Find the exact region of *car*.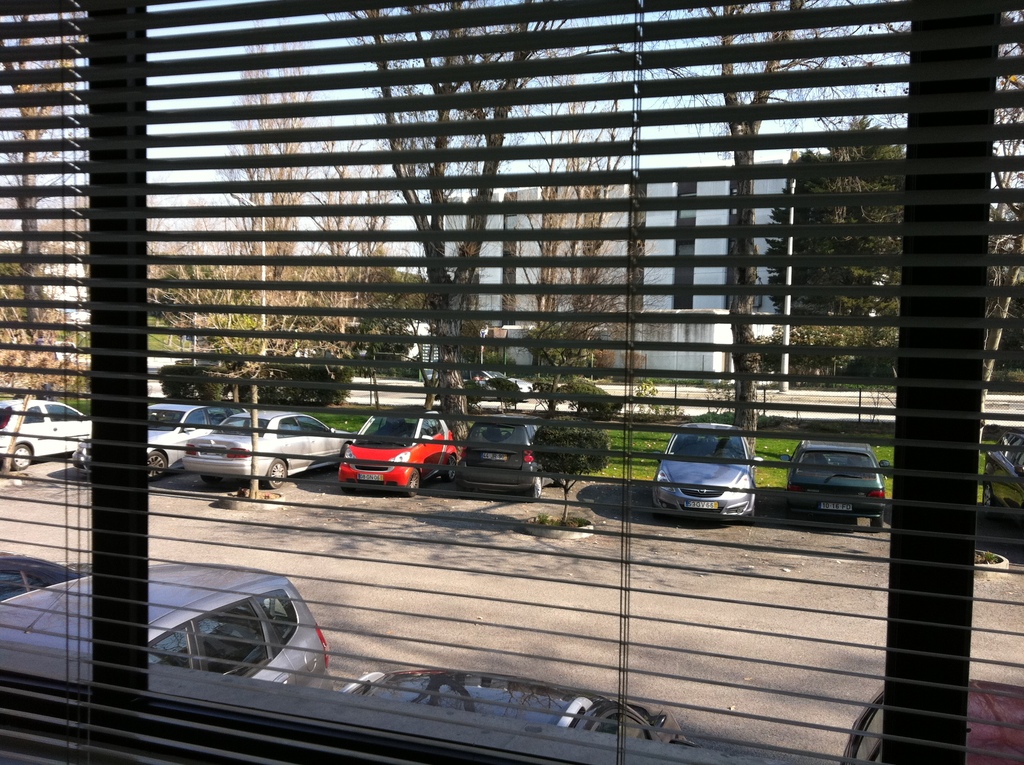
Exact region: (980,430,1023,523).
